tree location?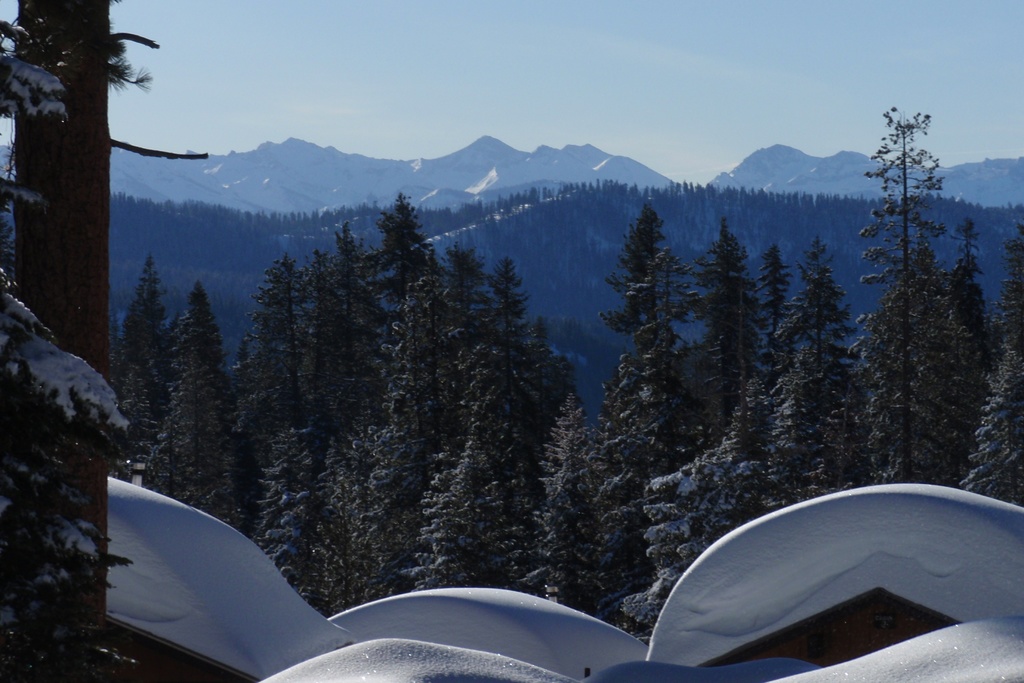
{"x1": 246, "y1": 413, "x2": 344, "y2": 602}
